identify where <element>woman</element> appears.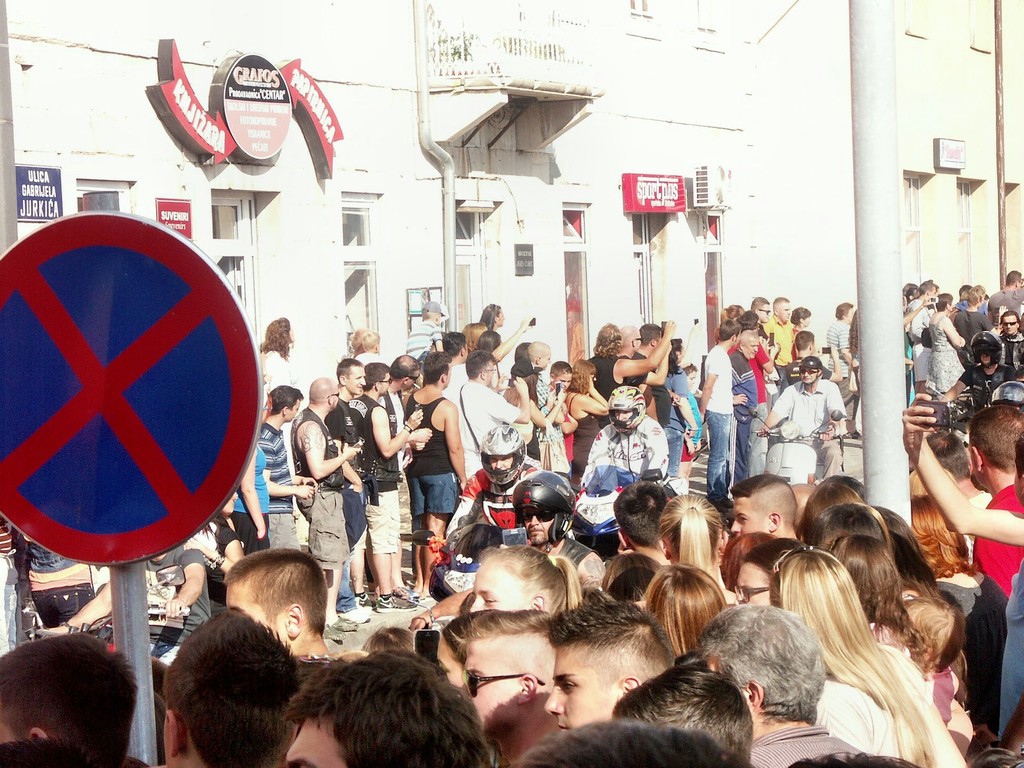
Appears at region(467, 543, 582, 620).
